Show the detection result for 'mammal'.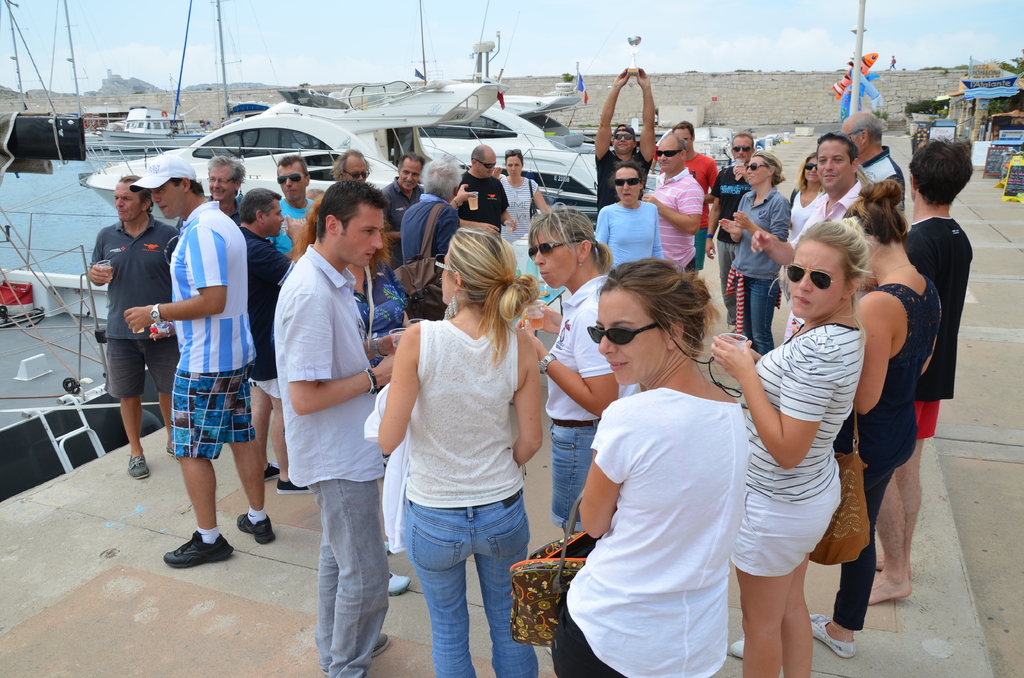
bbox(397, 146, 473, 270).
